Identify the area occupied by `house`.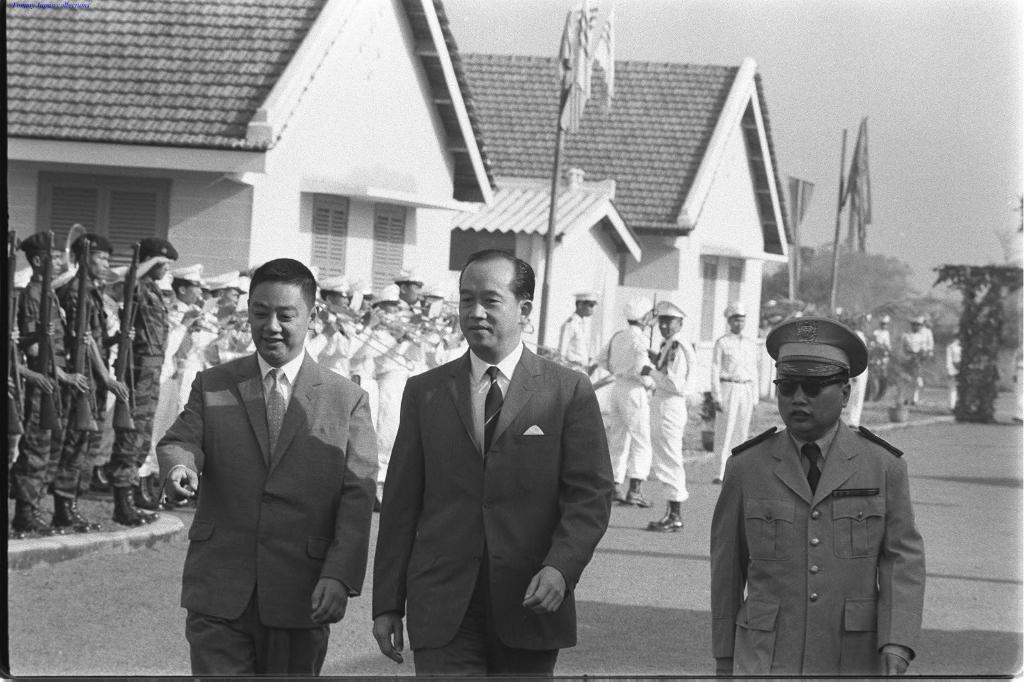
Area: pyautogui.locateOnScreen(464, 45, 792, 432).
